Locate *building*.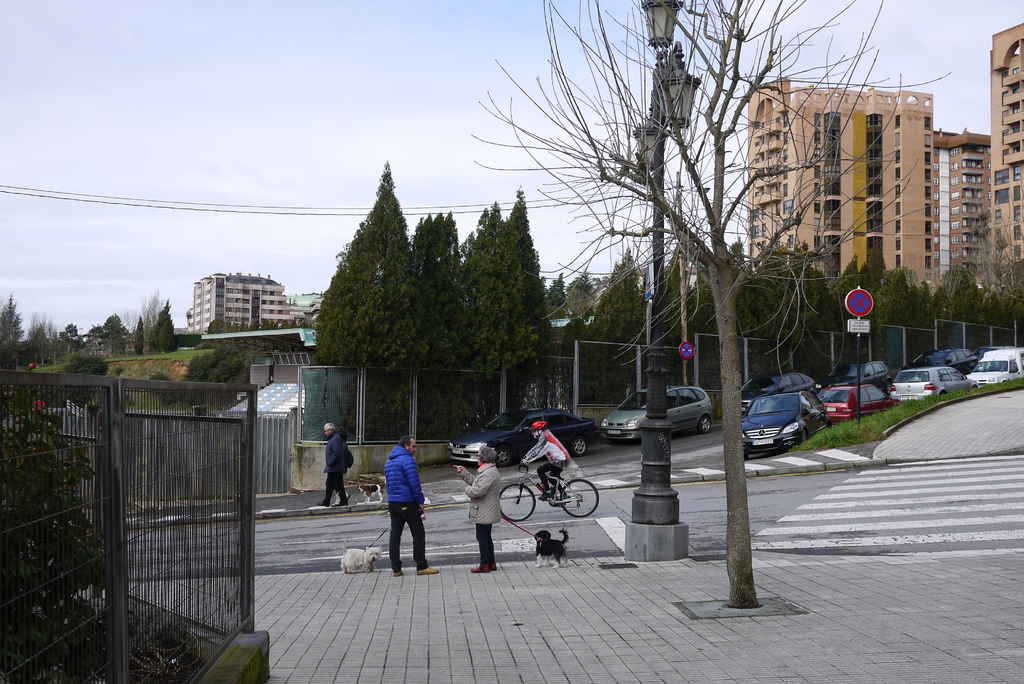
Bounding box: <bbox>986, 22, 1023, 291</bbox>.
